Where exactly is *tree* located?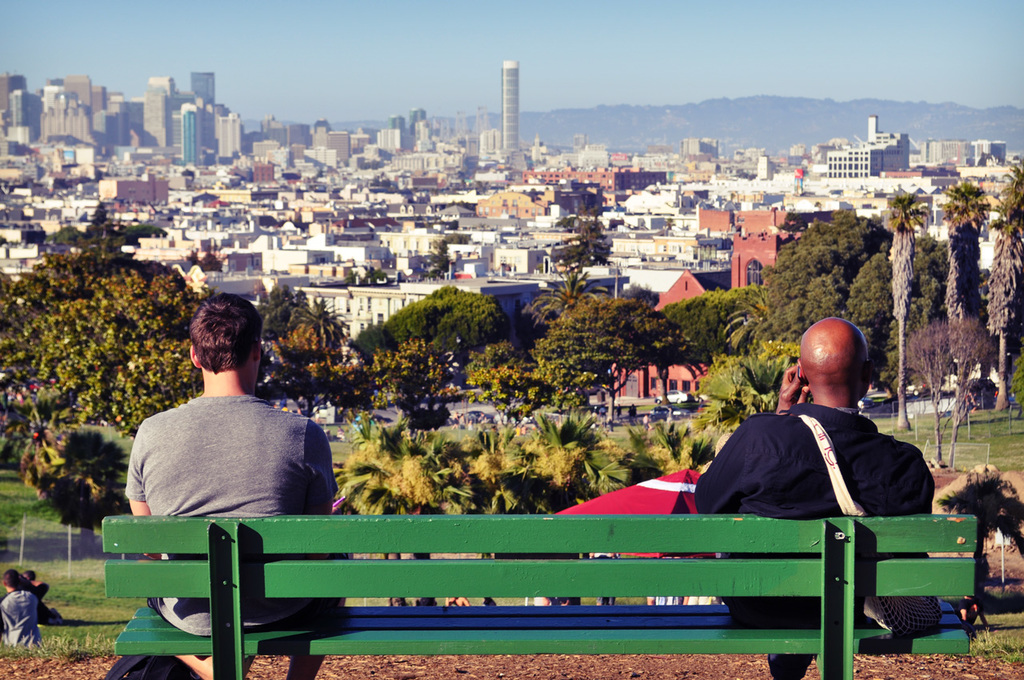
Its bounding box is select_region(681, 284, 770, 426).
